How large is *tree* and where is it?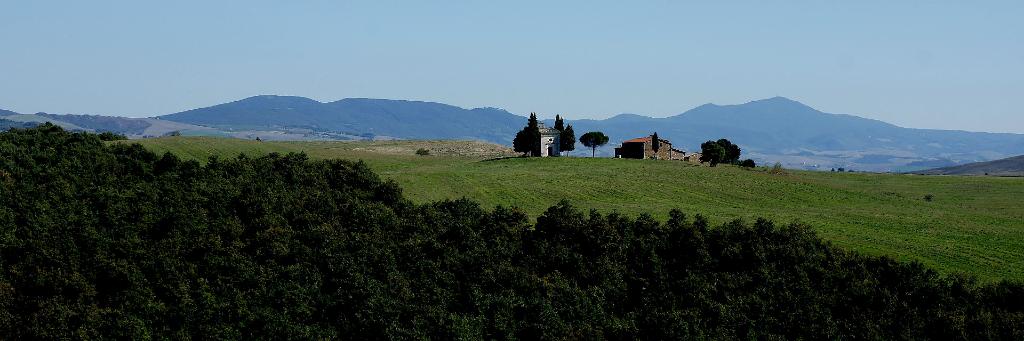
Bounding box: <region>552, 116, 566, 132</region>.
